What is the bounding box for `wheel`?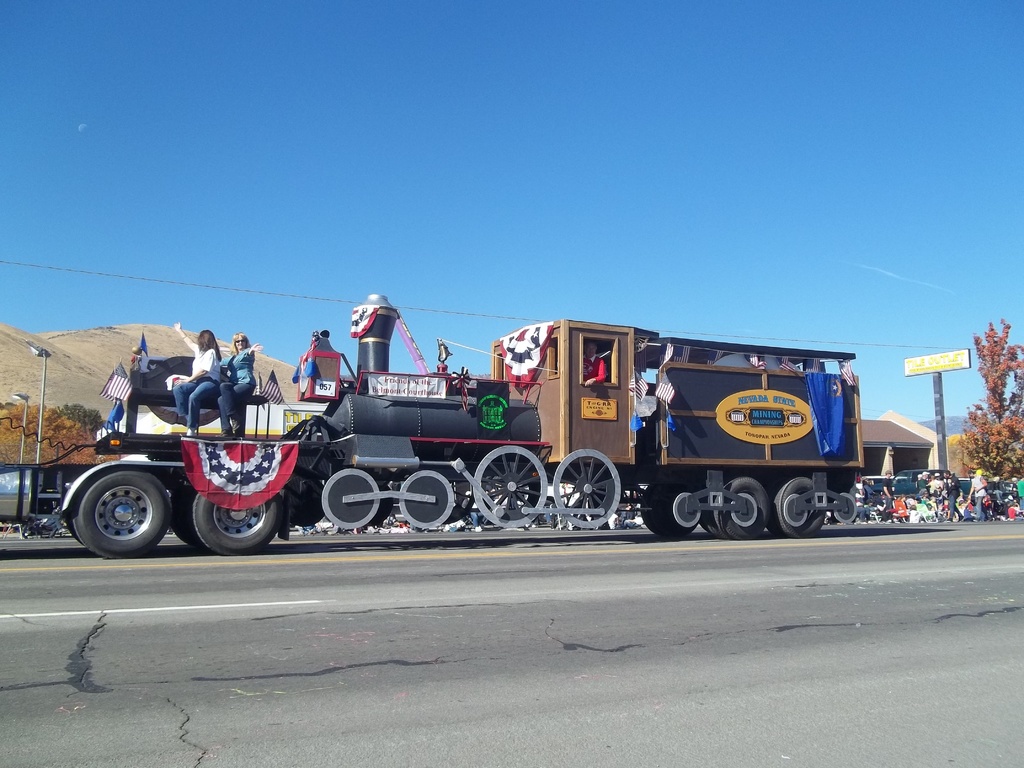
(x1=770, y1=477, x2=824, y2=538).
